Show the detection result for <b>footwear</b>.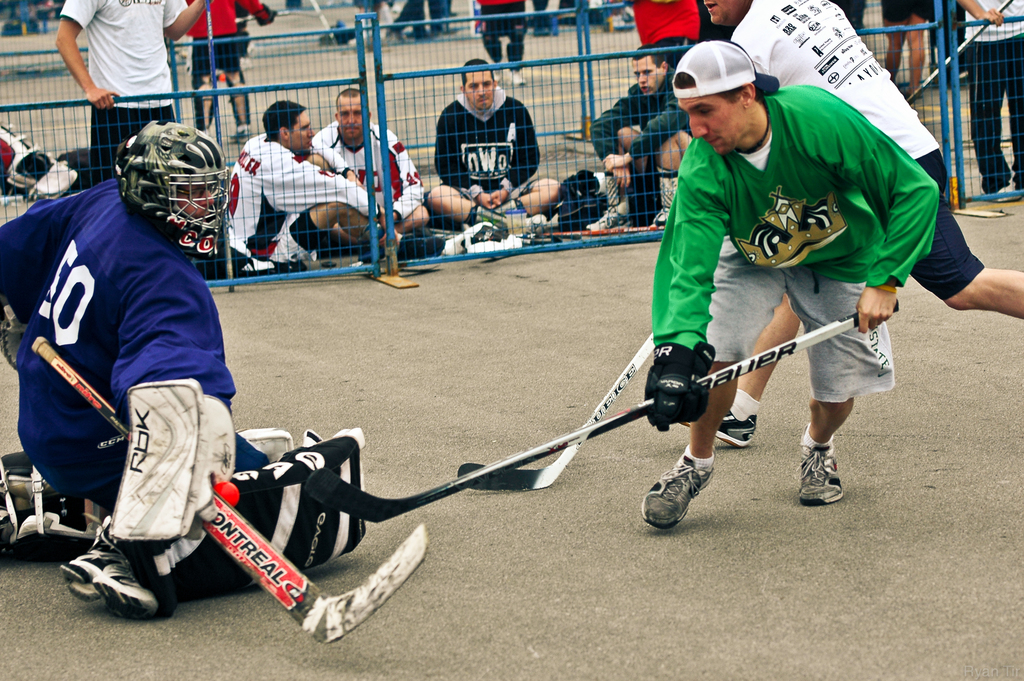
648:200:673:227.
